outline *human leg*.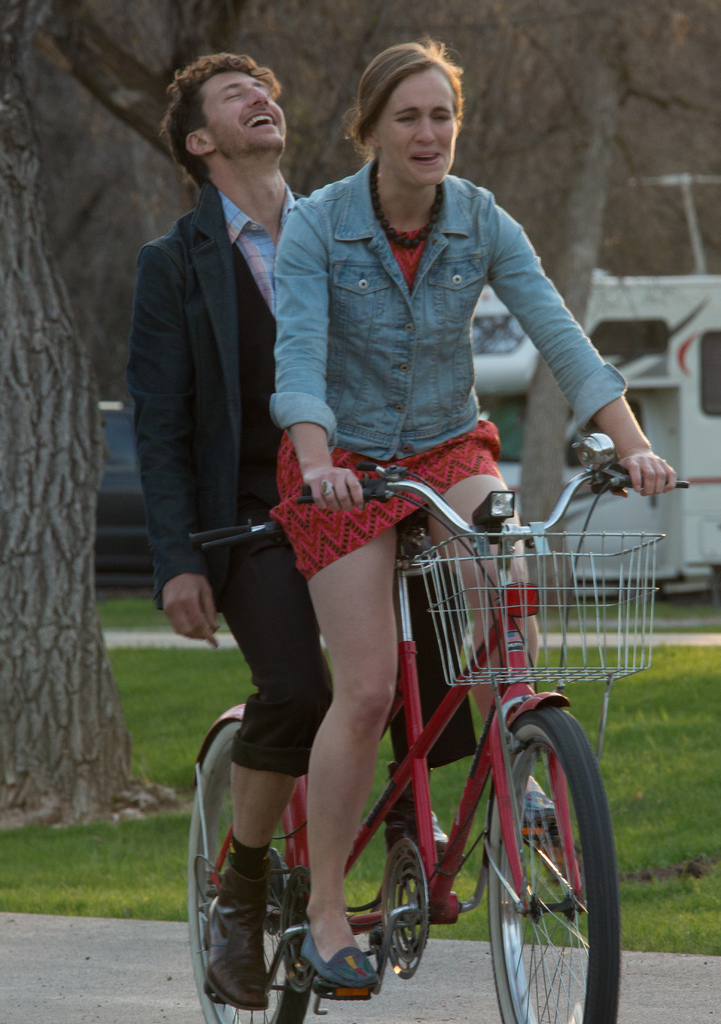
Outline: (433, 468, 528, 837).
